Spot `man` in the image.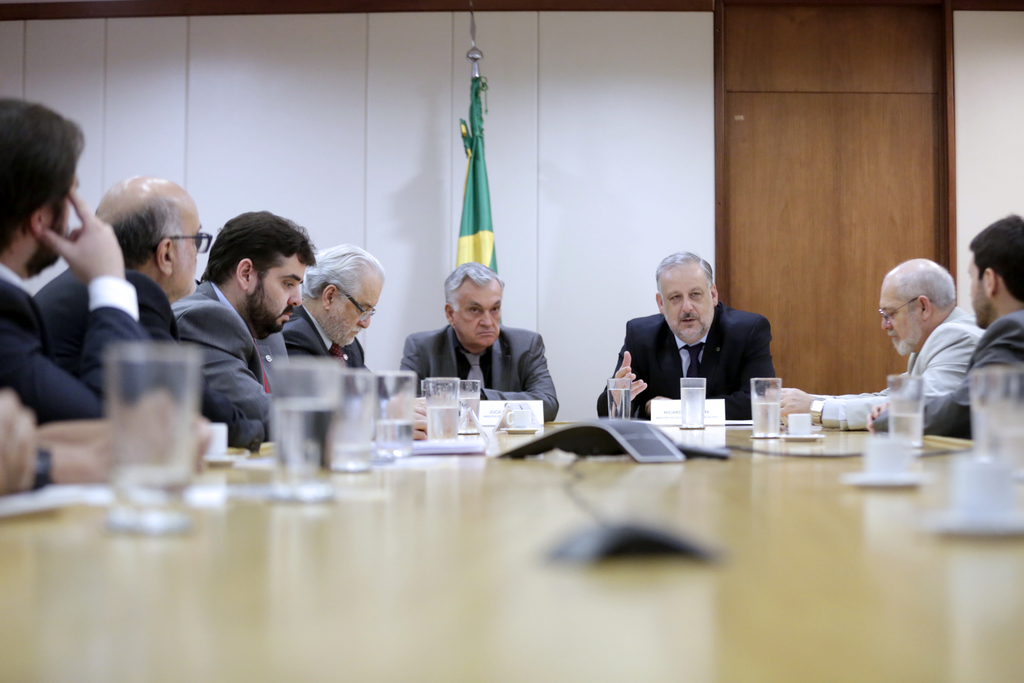
`man` found at x1=595, y1=250, x2=783, y2=420.
